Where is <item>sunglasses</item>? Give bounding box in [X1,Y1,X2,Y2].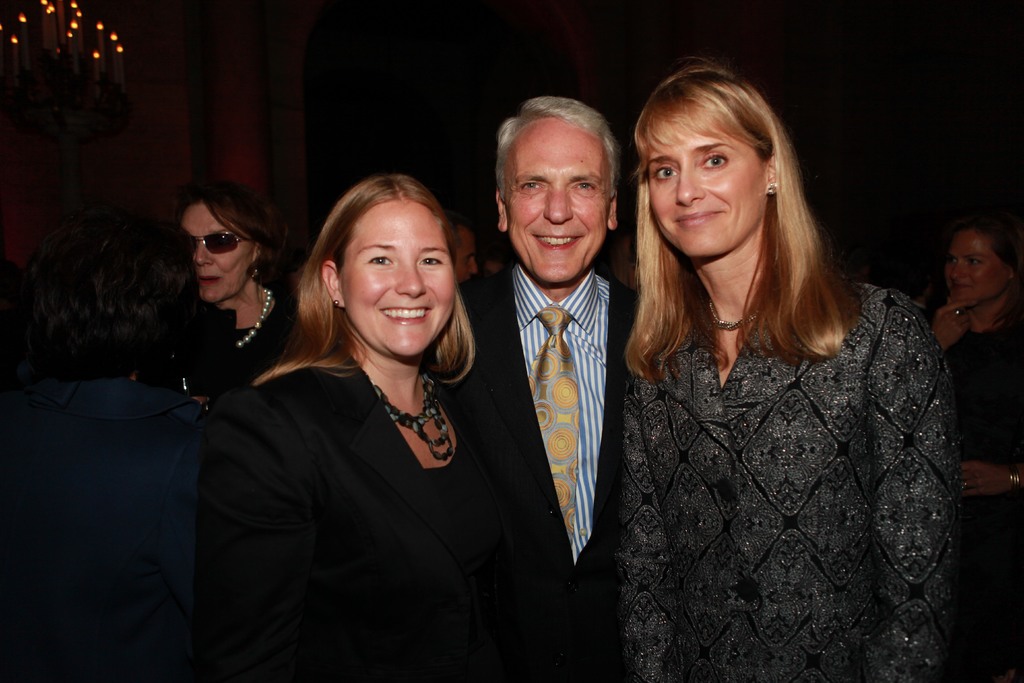
[180,231,248,251].
